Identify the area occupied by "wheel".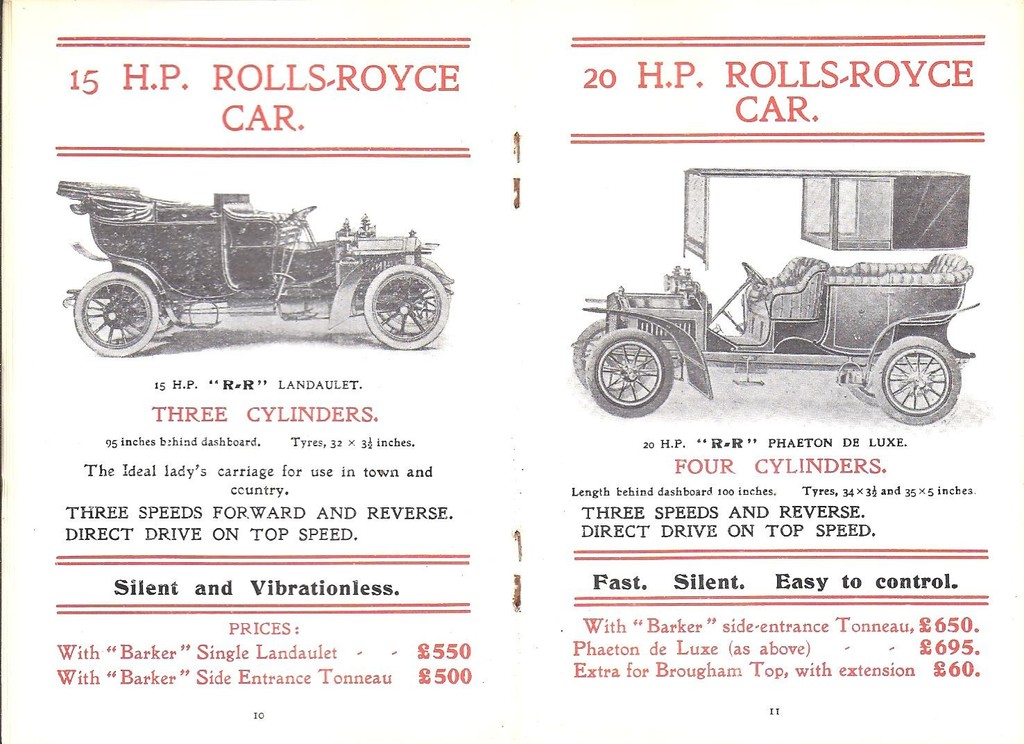
Area: region(846, 382, 876, 406).
